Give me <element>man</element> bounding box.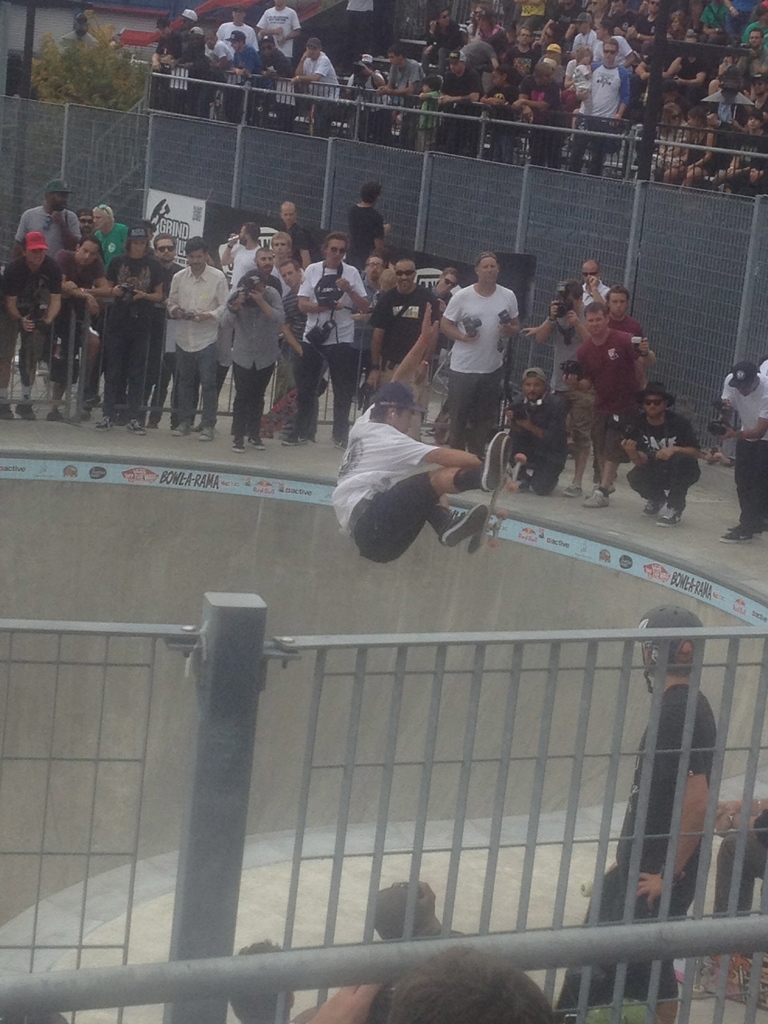
select_region(713, 358, 767, 543).
